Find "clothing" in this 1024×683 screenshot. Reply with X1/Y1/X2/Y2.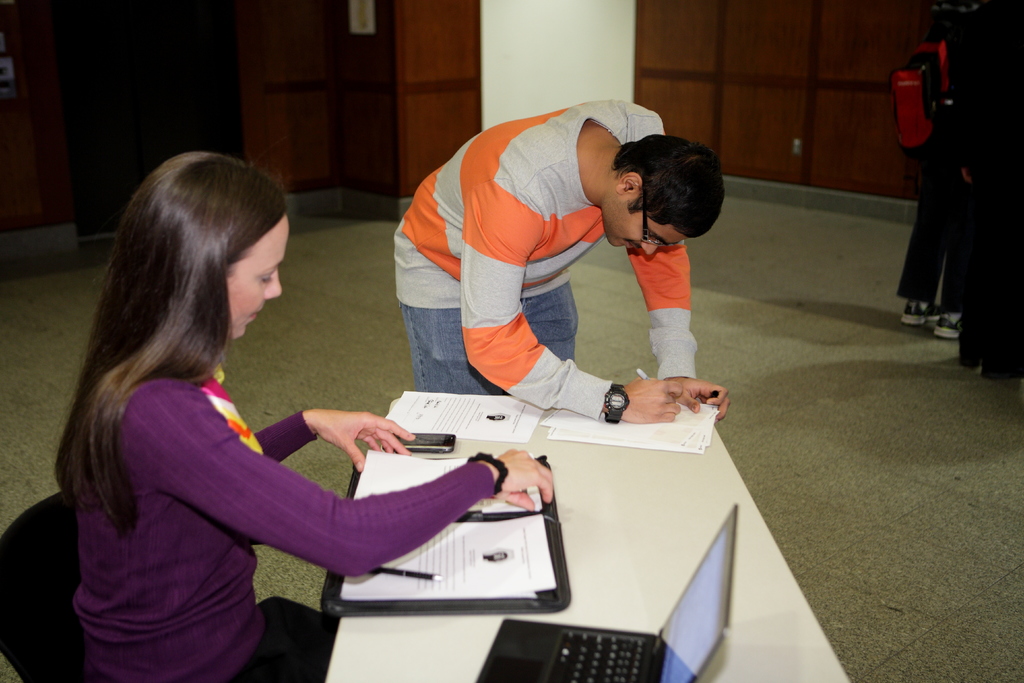
377/81/703/397.
